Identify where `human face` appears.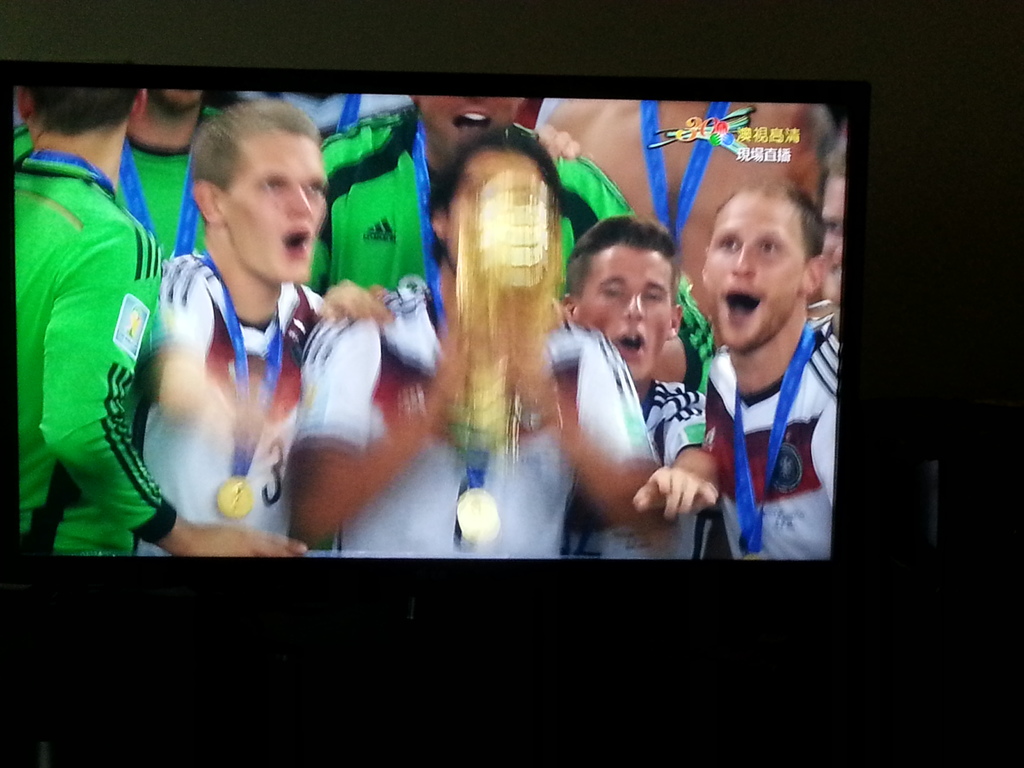
Appears at <bbox>415, 92, 514, 157</bbox>.
